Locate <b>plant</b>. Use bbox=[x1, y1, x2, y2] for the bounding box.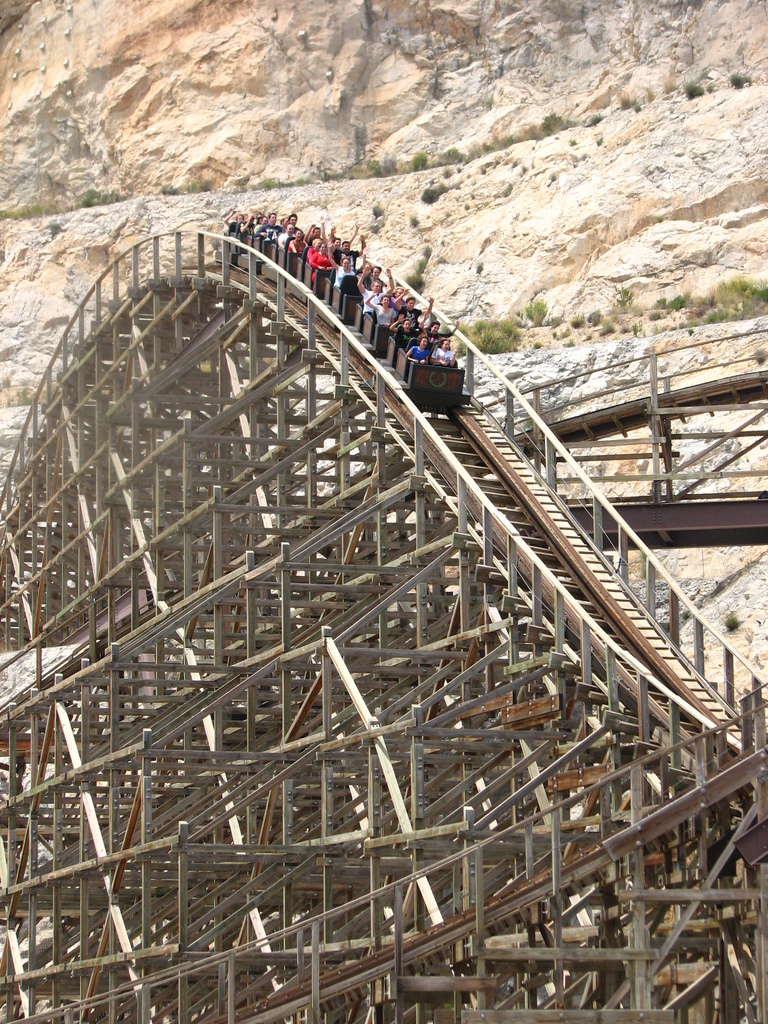
bbox=[583, 307, 604, 328].
